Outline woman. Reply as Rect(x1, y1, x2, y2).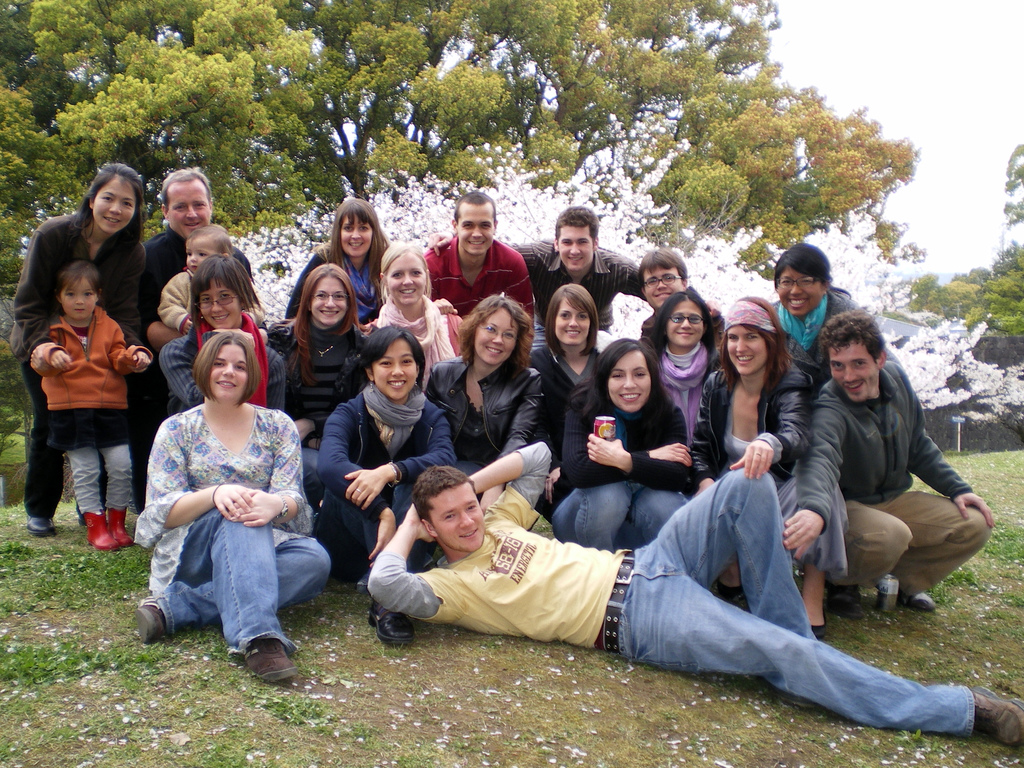
Rect(365, 237, 467, 403).
